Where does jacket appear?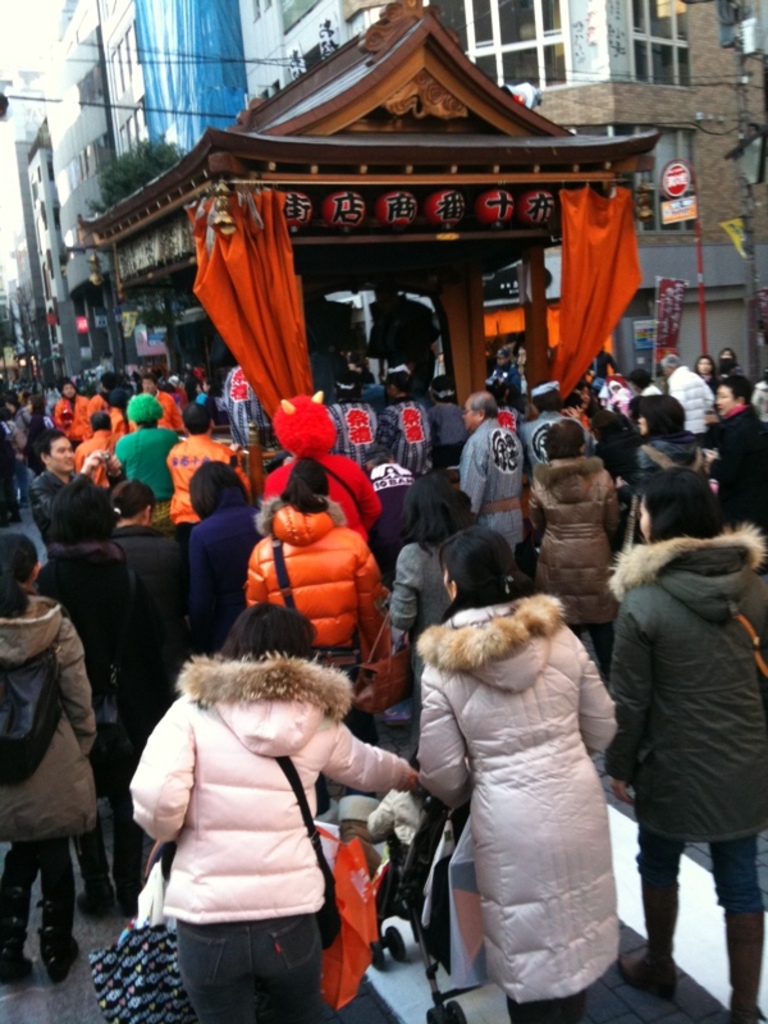
Appears at BBox(73, 392, 116, 429).
